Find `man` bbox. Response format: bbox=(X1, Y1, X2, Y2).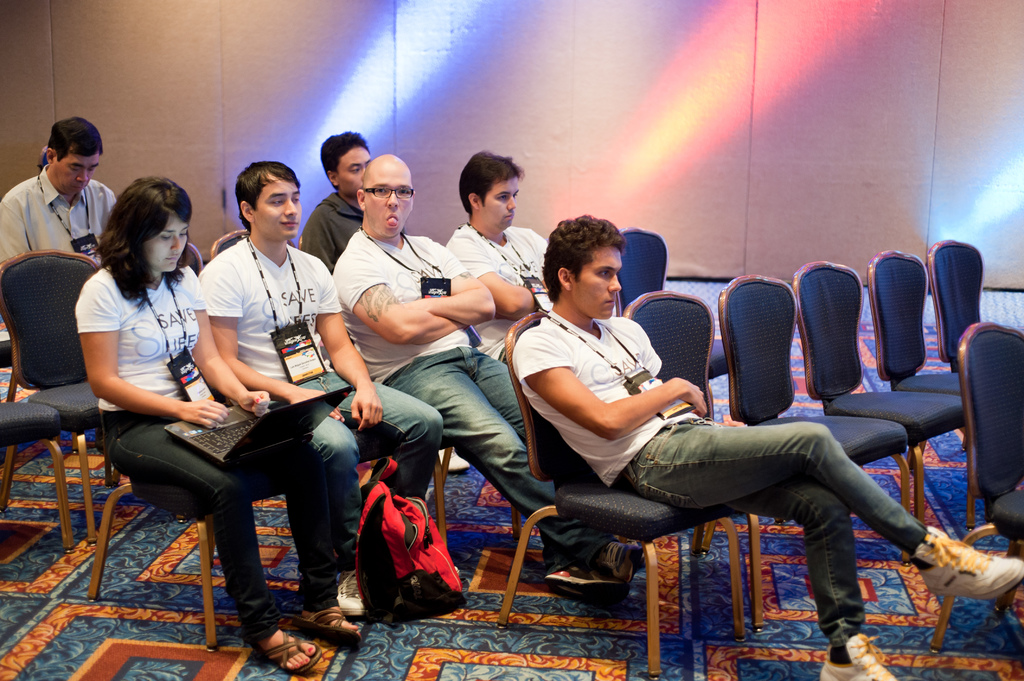
bbox=(194, 161, 439, 613).
